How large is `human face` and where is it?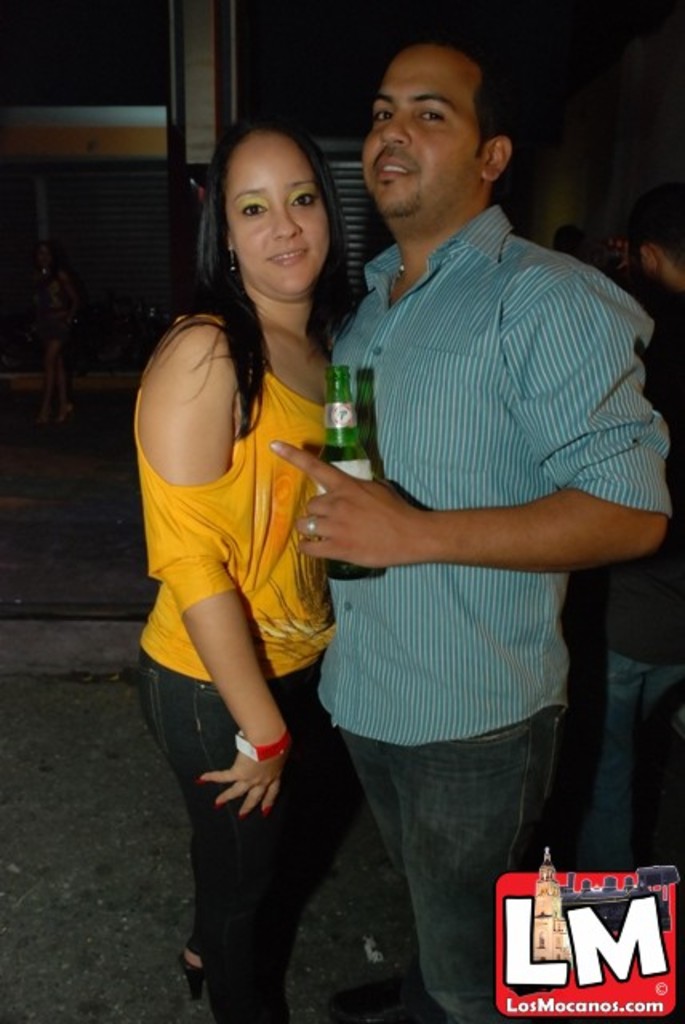
Bounding box: {"x1": 360, "y1": 40, "x2": 482, "y2": 211}.
